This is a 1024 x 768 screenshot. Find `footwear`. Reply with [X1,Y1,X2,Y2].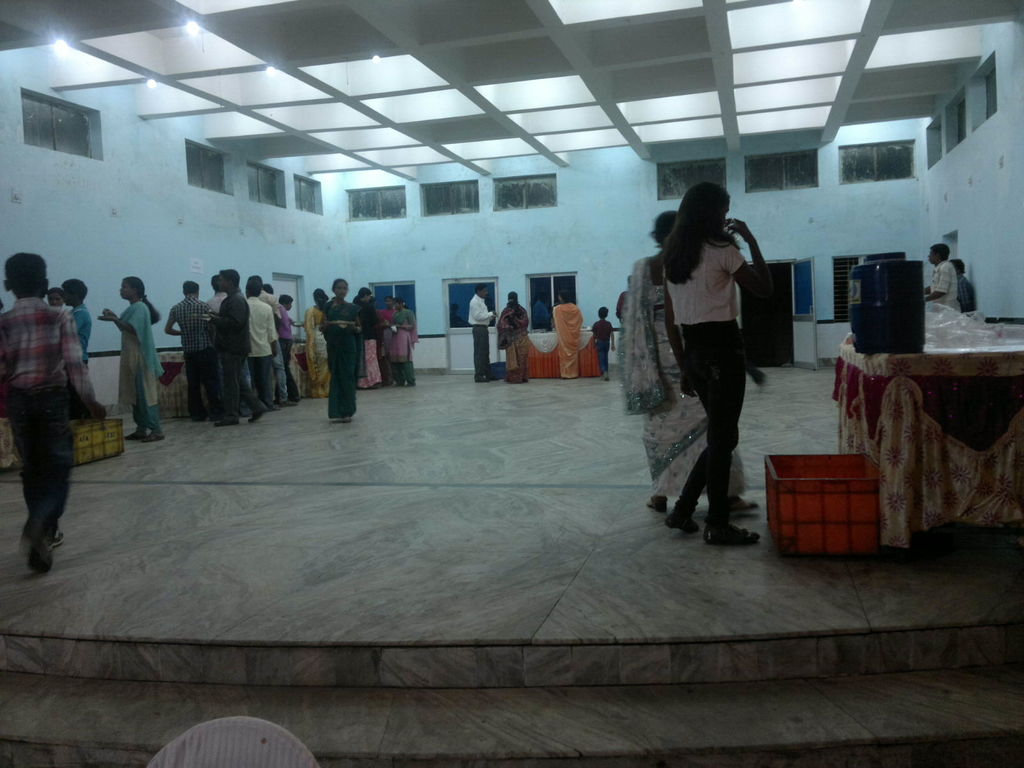
[406,380,415,385].
